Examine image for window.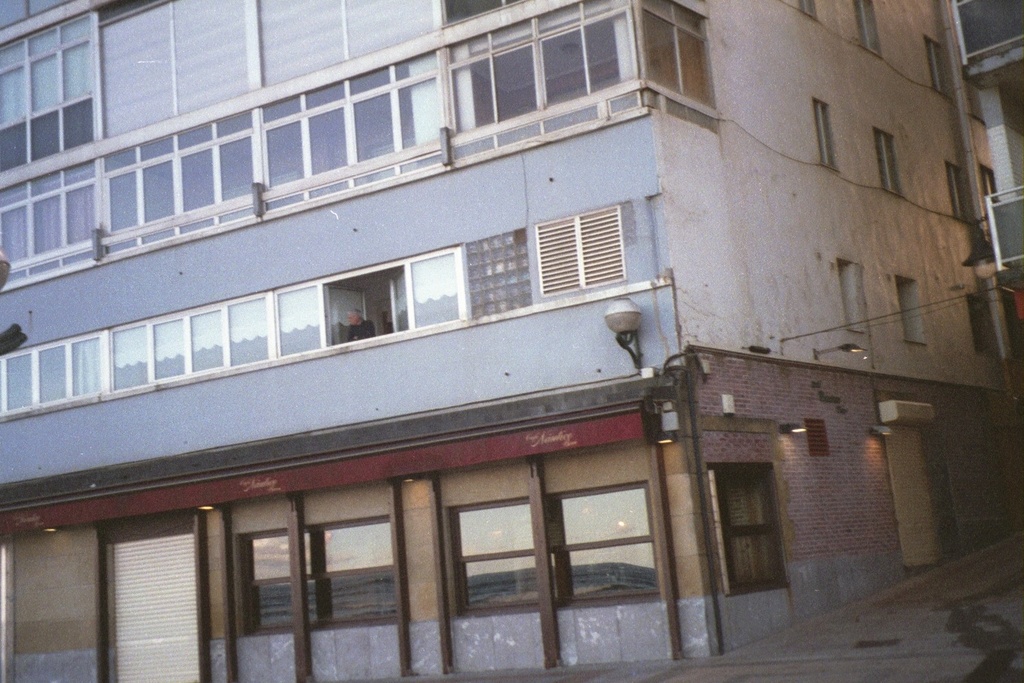
Examination result: detection(639, 7, 714, 104).
